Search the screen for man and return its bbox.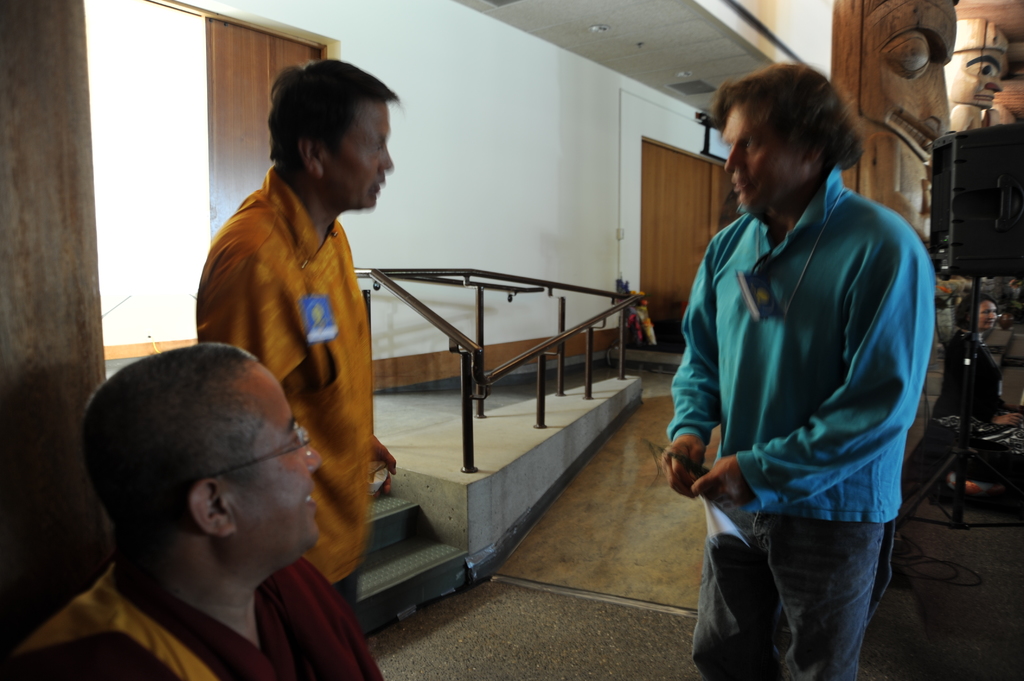
Found: (x1=198, y1=52, x2=401, y2=639).
